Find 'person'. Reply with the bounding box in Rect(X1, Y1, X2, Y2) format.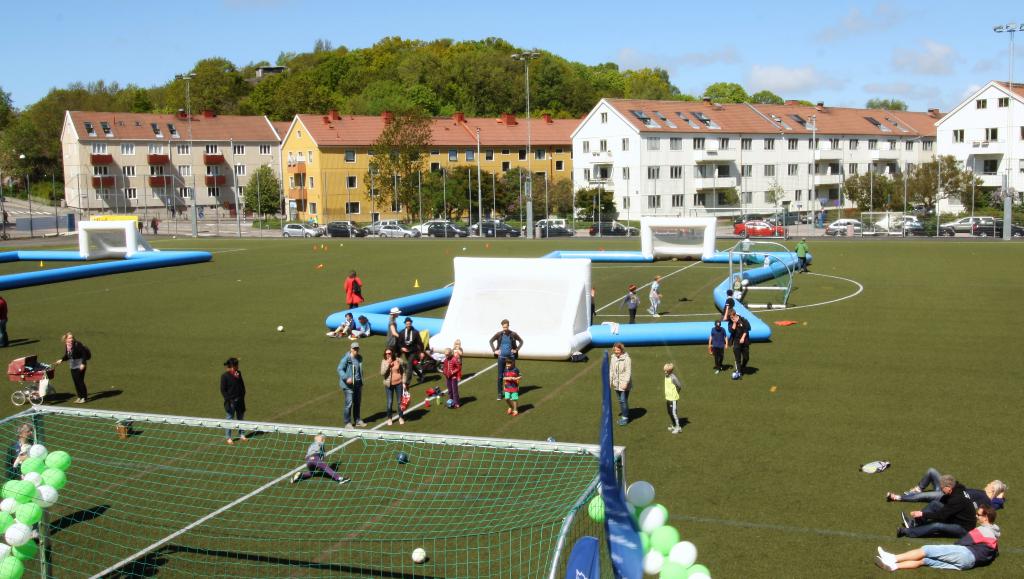
Rect(740, 234, 755, 265).
